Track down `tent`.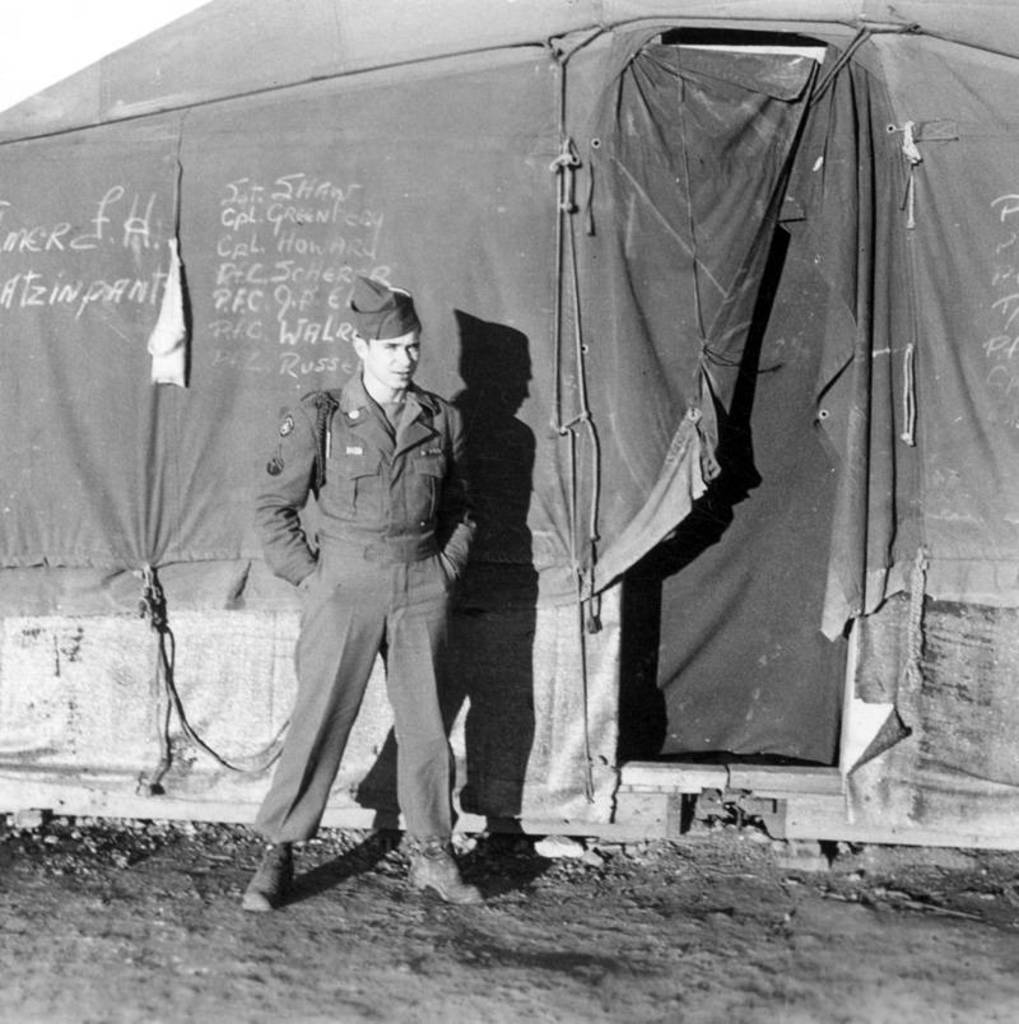
Tracked to [left=0, top=4, right=1018, bottom=860].
